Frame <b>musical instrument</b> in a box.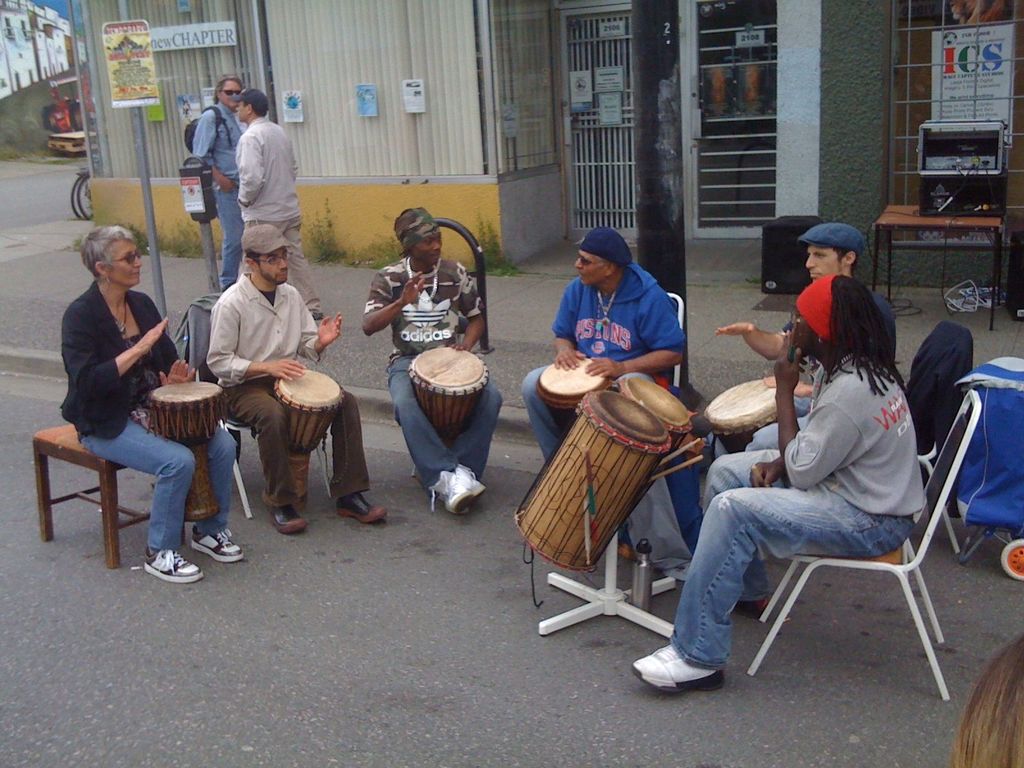
detection(708, 368, 801, 455).
